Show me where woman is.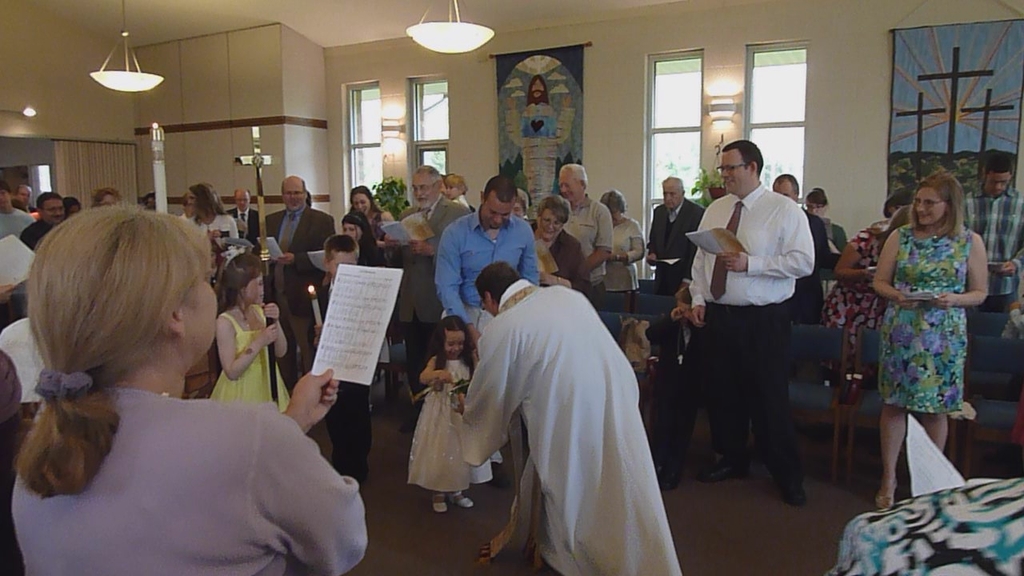
woman is at region(0, 187, 328, 554).
